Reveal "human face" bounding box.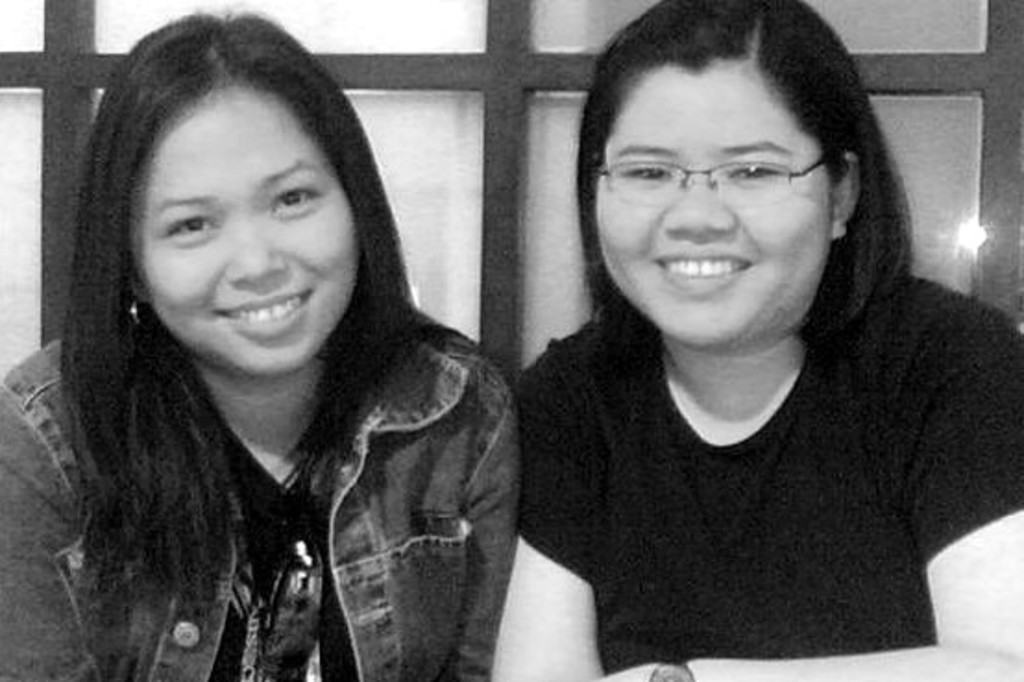
Revealed: 128, 85, 357, 373.
